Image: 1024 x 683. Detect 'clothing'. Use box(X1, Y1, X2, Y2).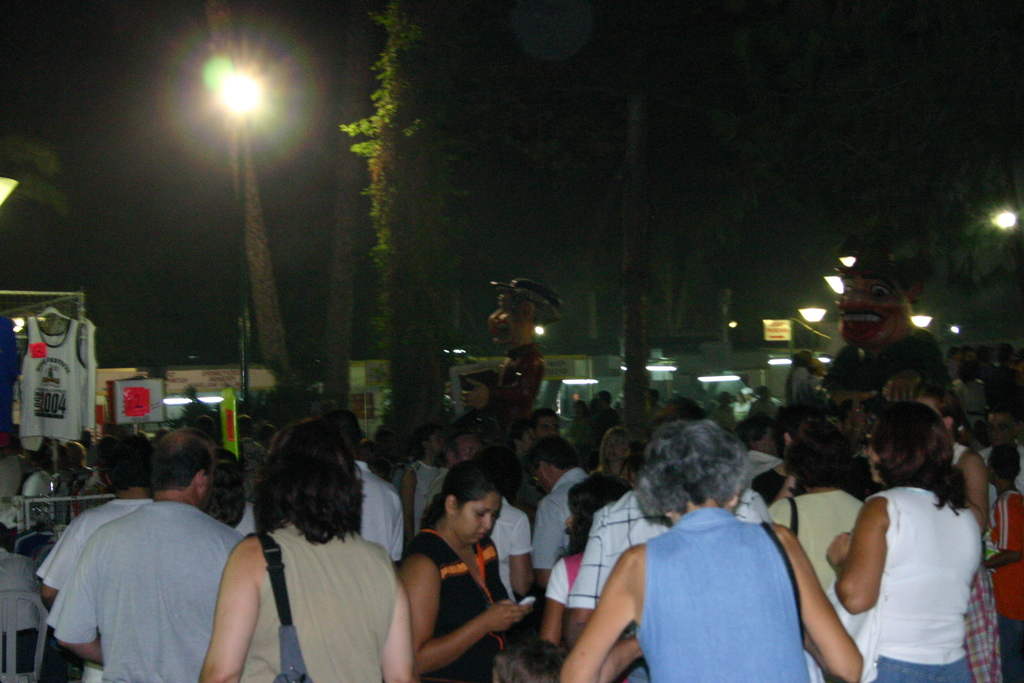
box(239, 523, 401, 682).
